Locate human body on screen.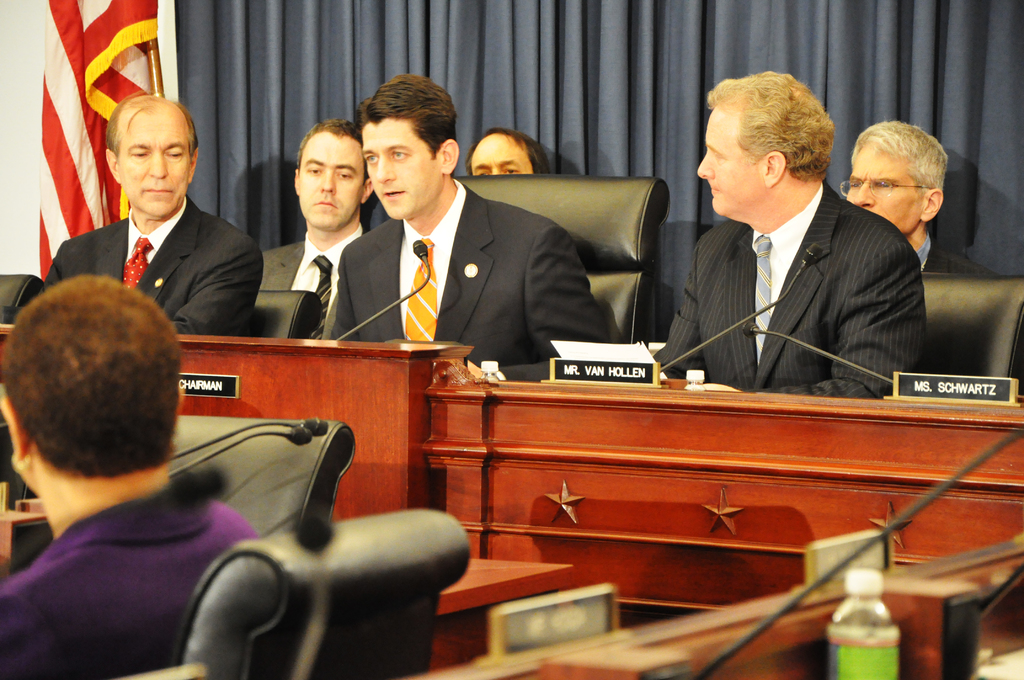
On screen at {"left": 263, "top": 113, "right": 374, "bottom": 327}.
